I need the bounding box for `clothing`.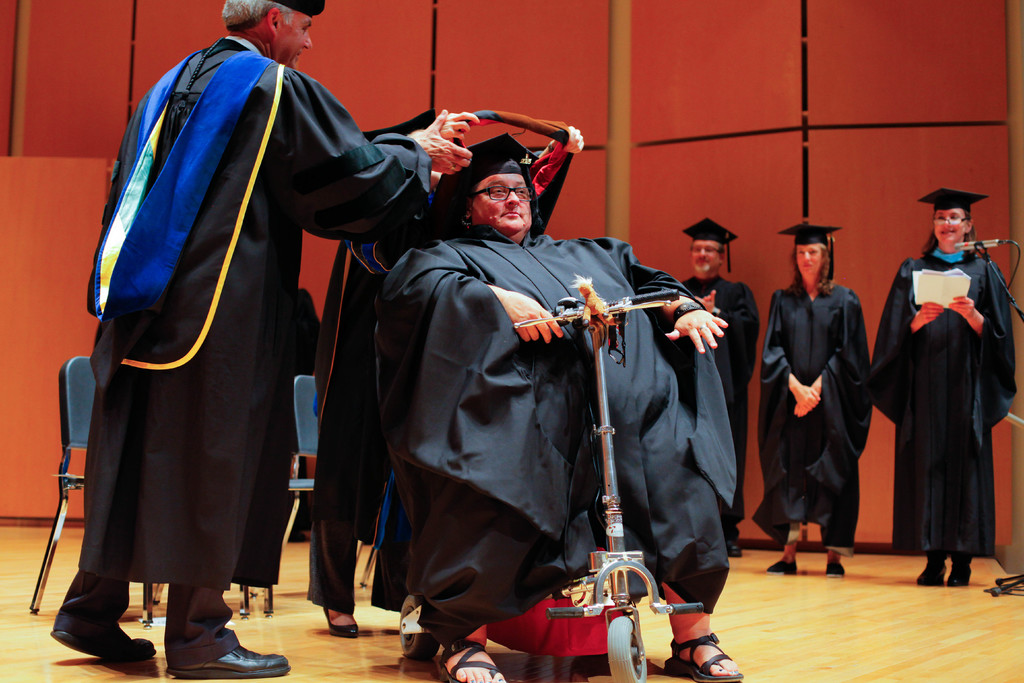
Here it is: Rect(45, 32, 442, 664).
